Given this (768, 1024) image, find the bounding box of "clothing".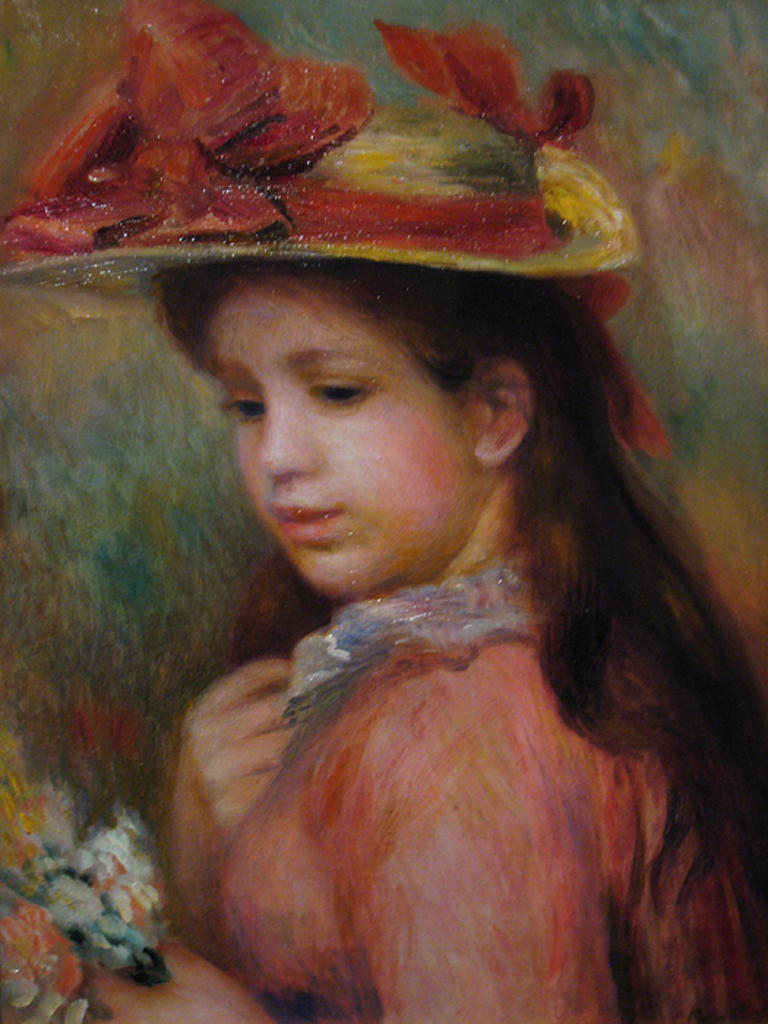
0 0 635 323.
